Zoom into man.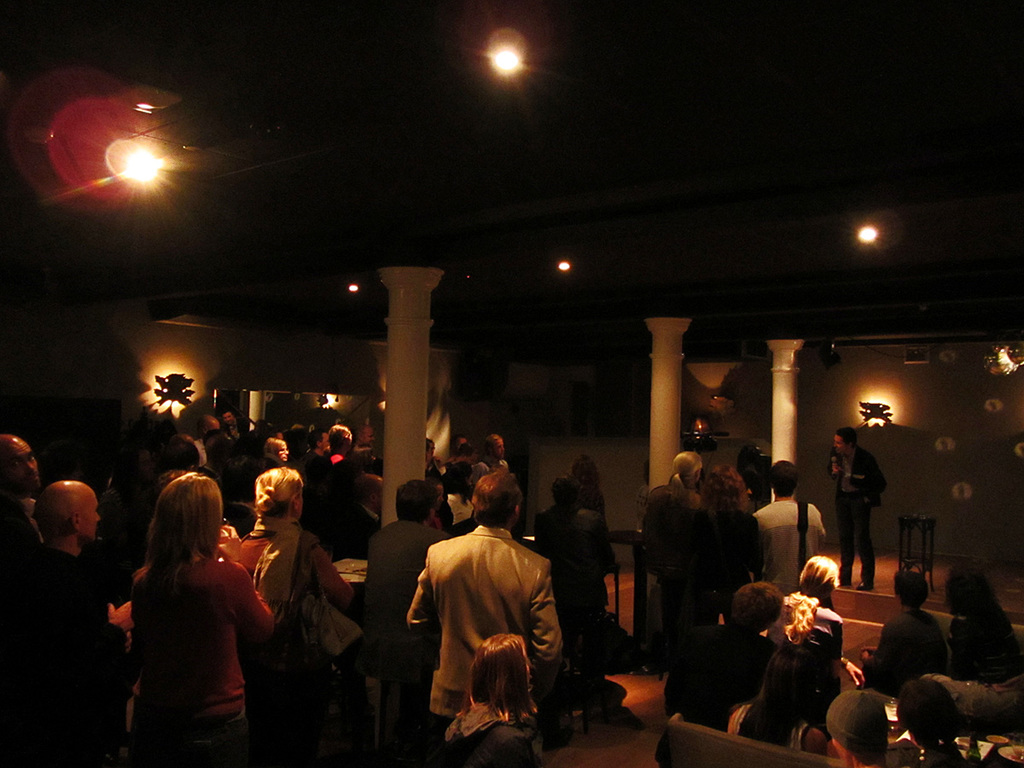
Zoom target: pyautogui.locateOnScreen(753, 460, 826, 596).
